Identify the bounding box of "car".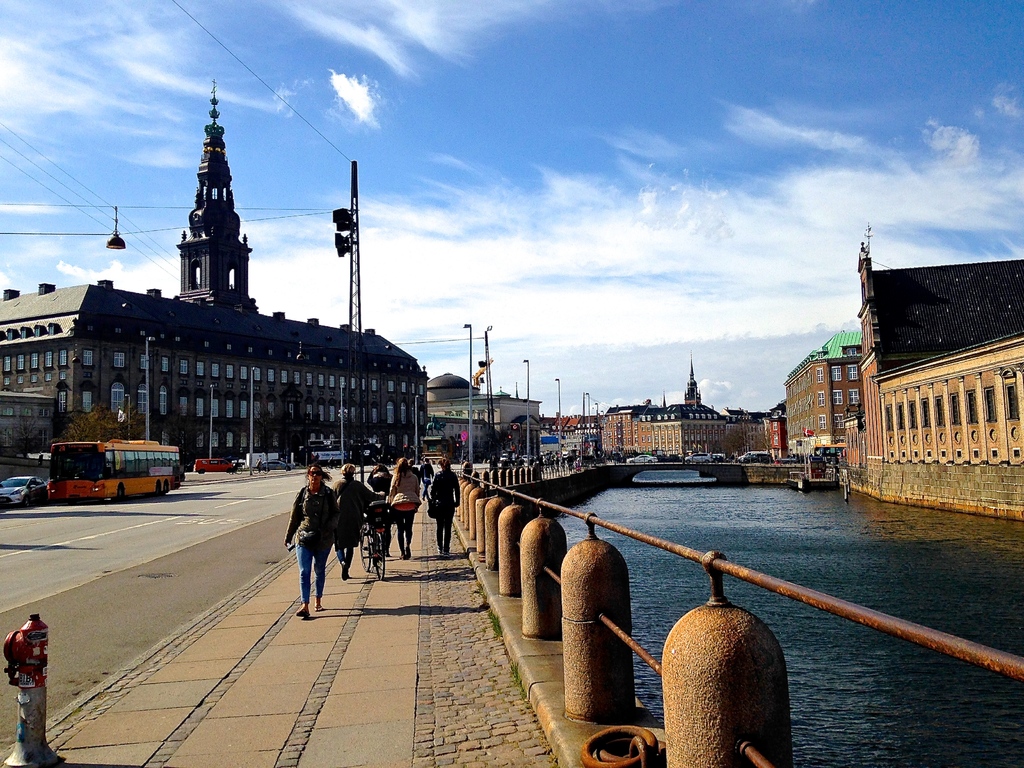
rect(495, 448, 535, 463).
